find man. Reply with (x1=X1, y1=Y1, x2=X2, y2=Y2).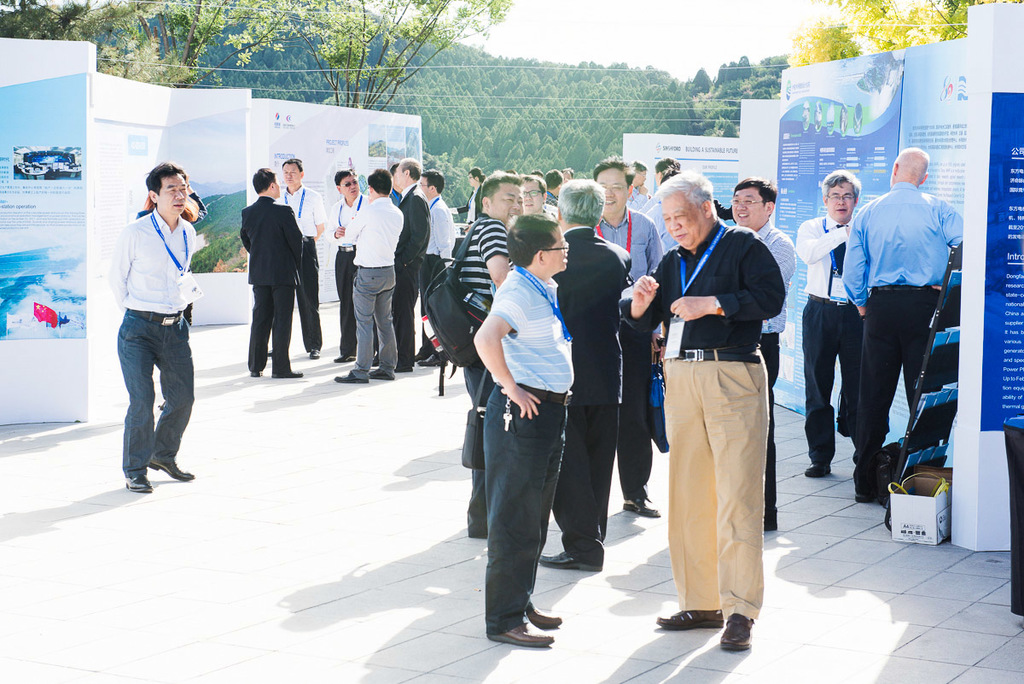
(x1=393, y1=154, x2=428, y2=367).
